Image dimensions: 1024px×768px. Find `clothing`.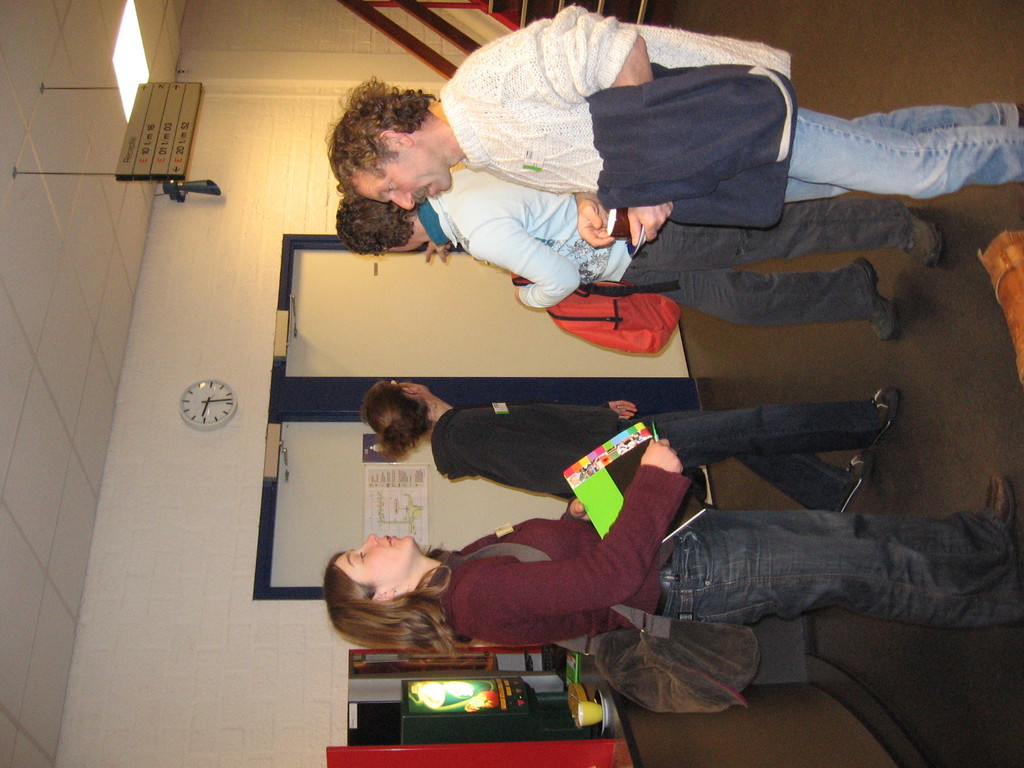
bbox=[436, 6, 1023, 229].
